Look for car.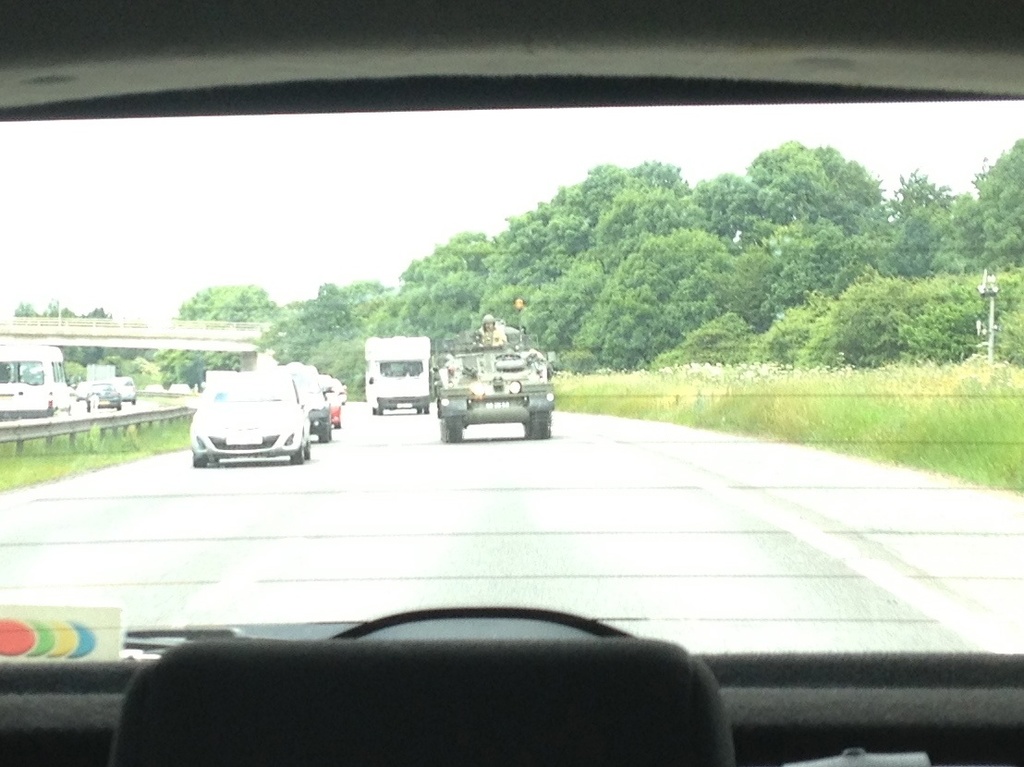
Found: <bbox>74, 380, 119, 408</bbox>.
